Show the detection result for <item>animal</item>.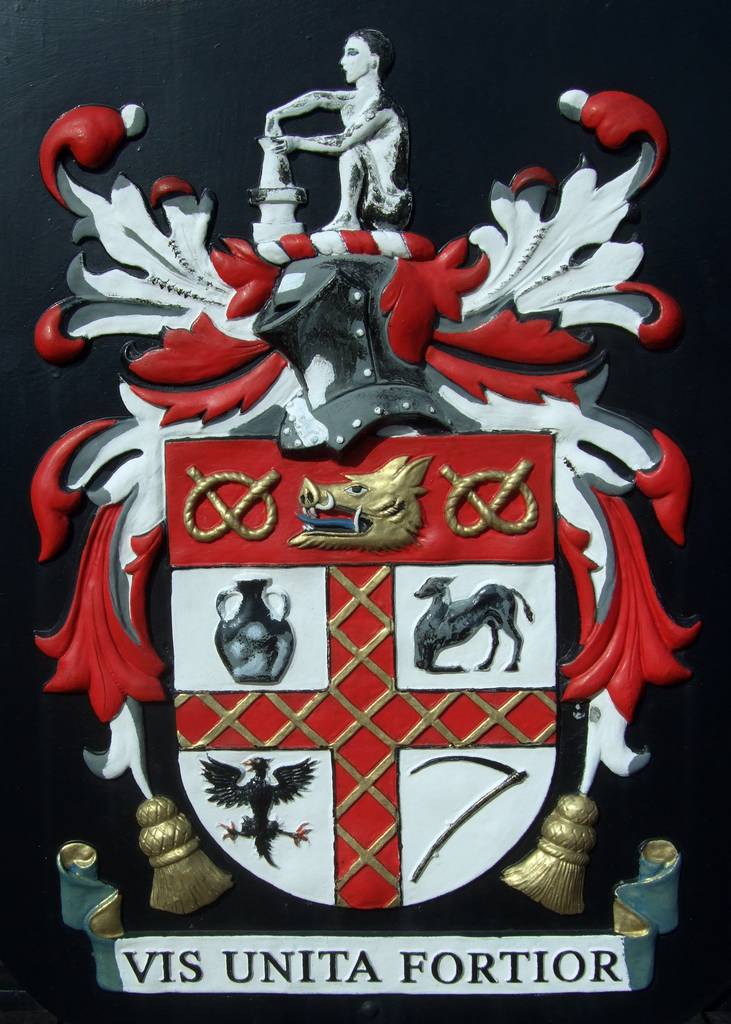
[197,746,313,867].
